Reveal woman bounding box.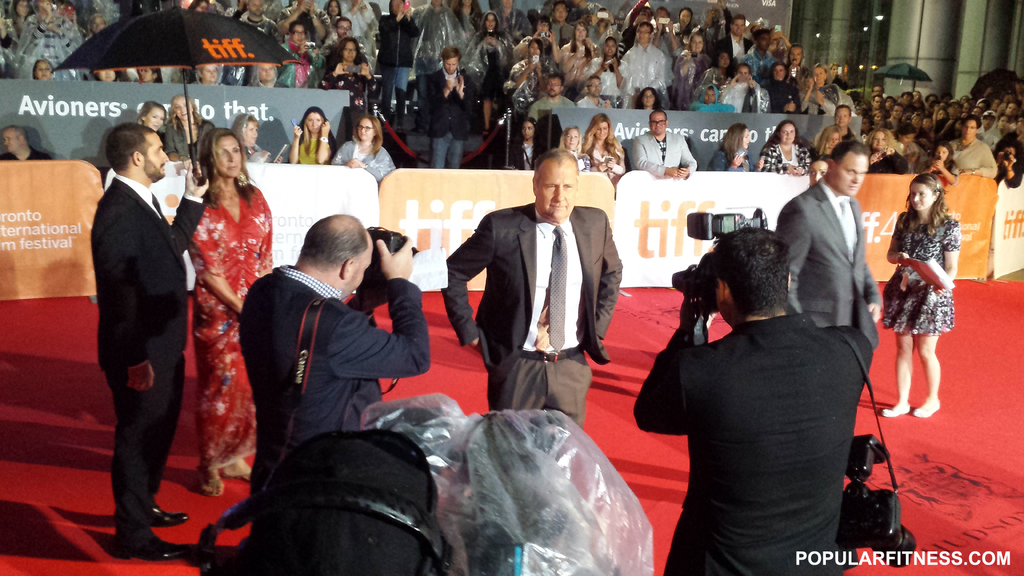
Revealed: l=332, t=115, r=397, b=182.
